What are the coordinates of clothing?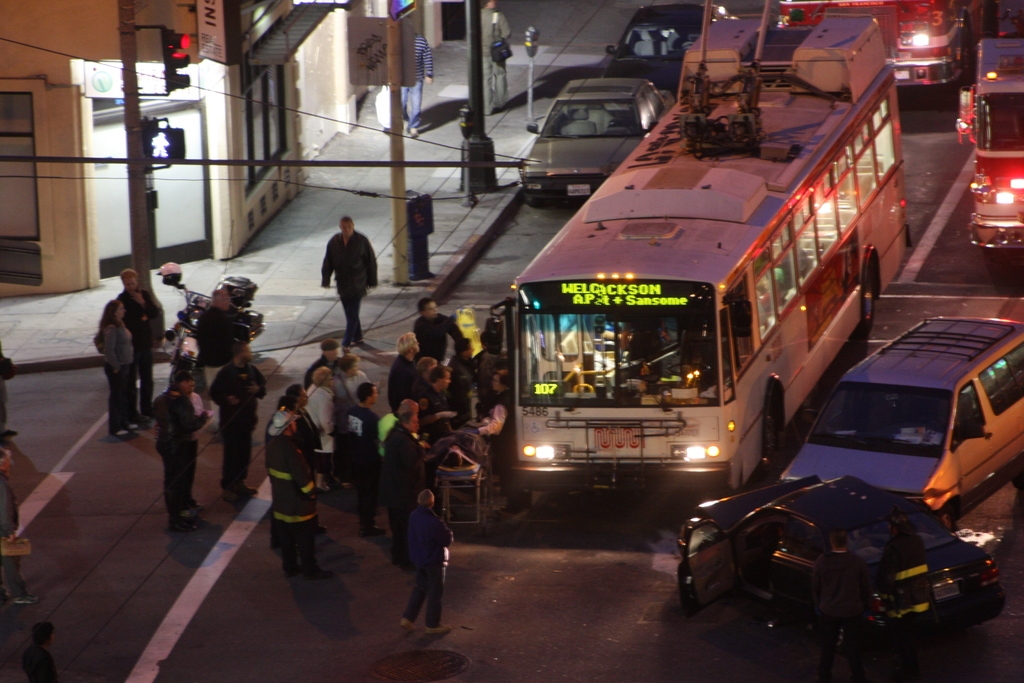
bbox(337, 399, 380, 519).
